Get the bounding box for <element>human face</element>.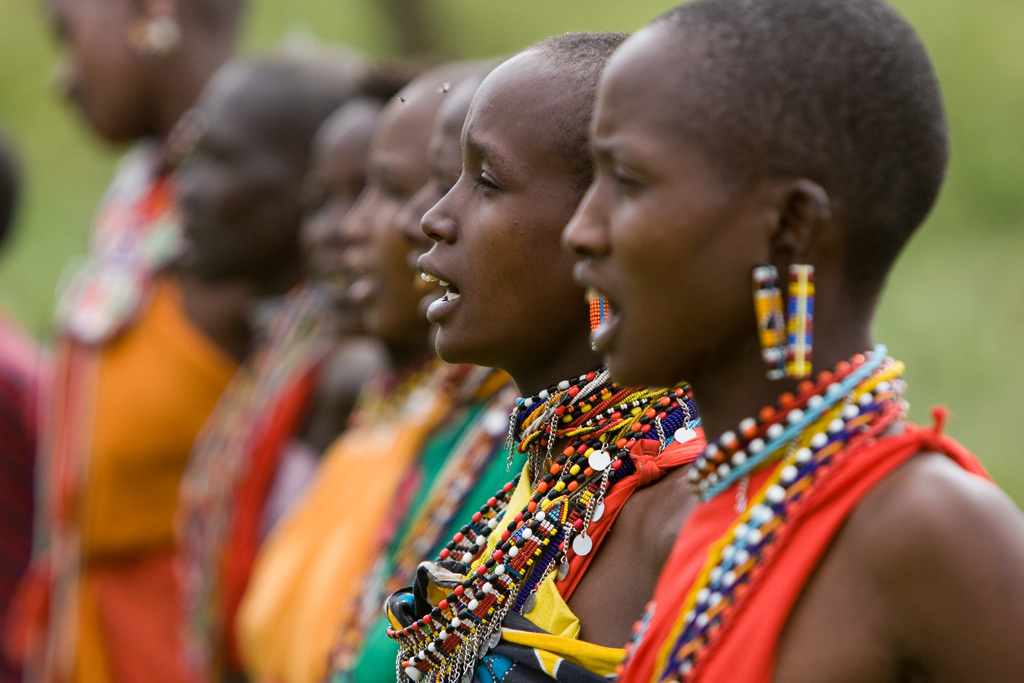
crop(175, 79, 292, 276).
